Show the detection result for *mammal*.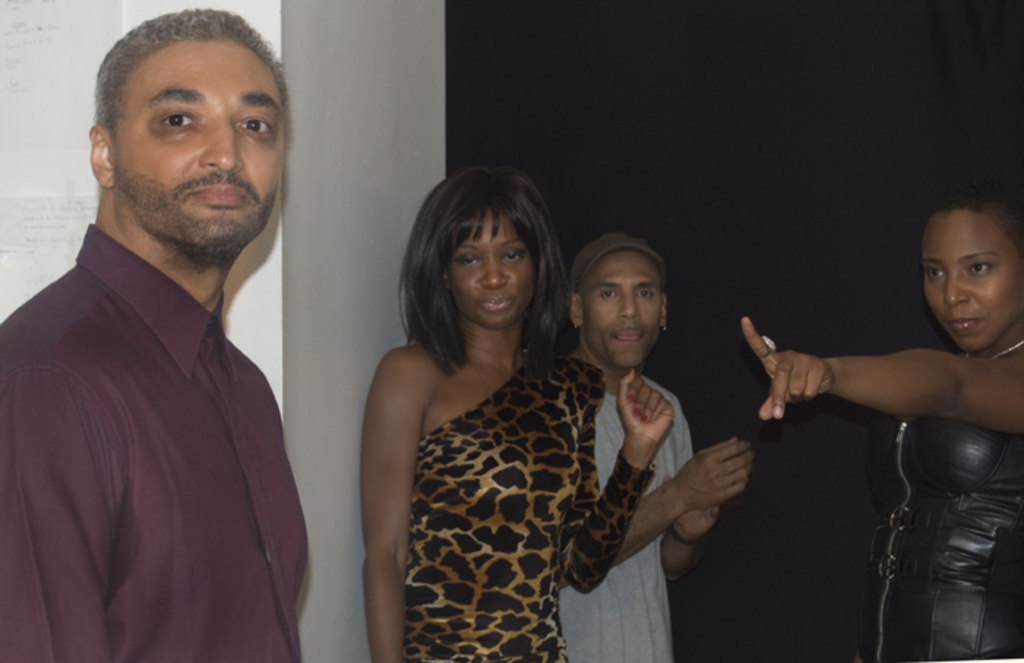
box(355, 164, 673, 662).
